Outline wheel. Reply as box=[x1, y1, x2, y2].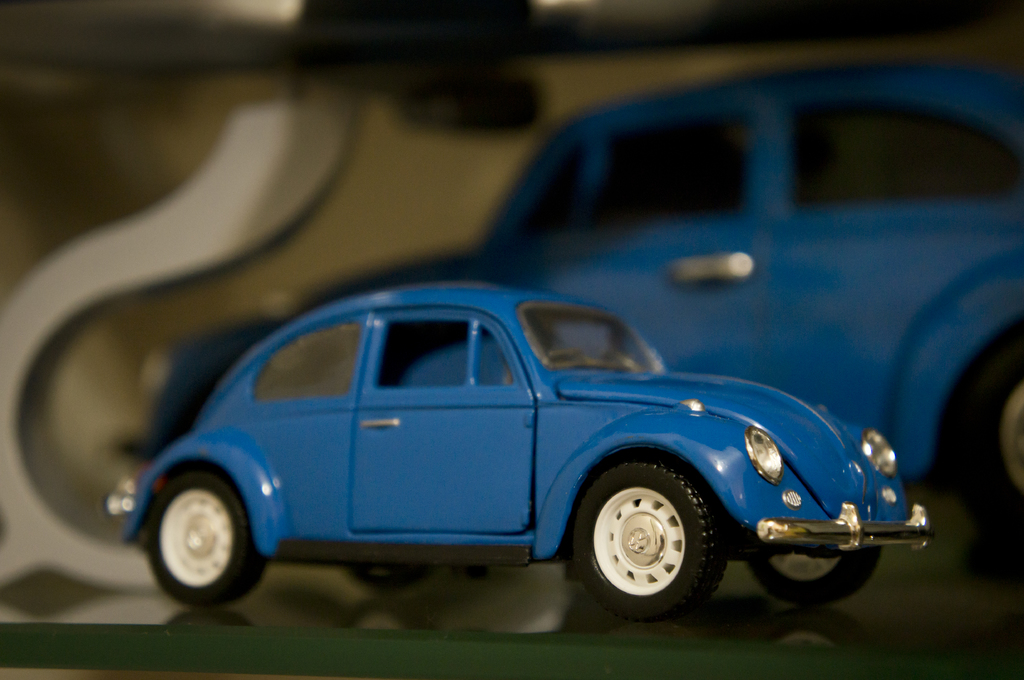
box=[950, 349, 1023, 557].
